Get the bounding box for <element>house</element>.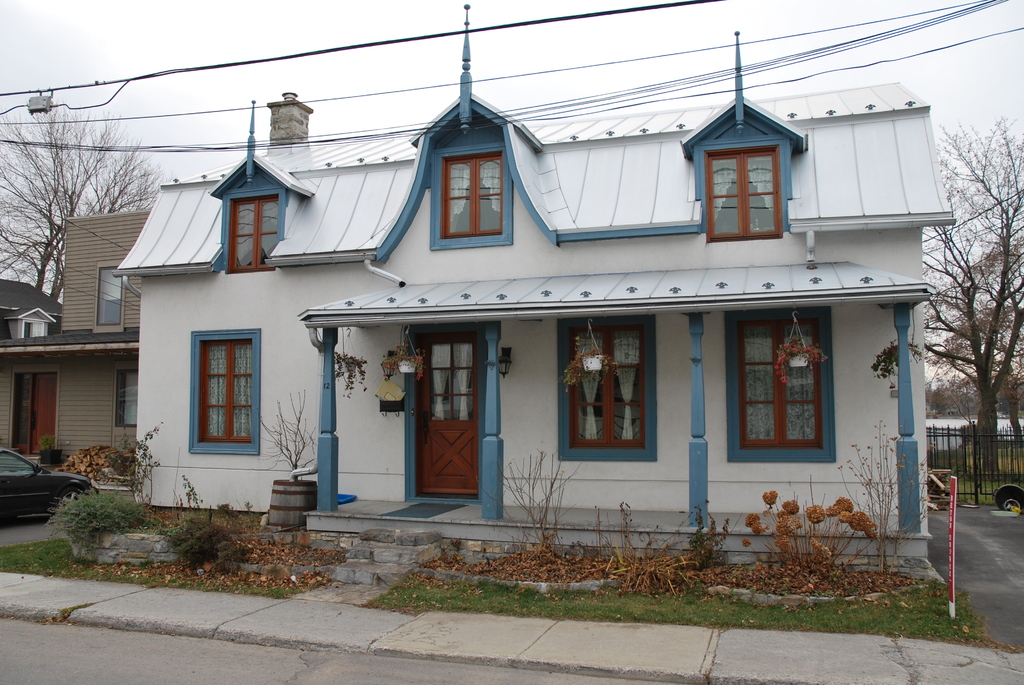
l=1, t=275, r=65, b=346.
